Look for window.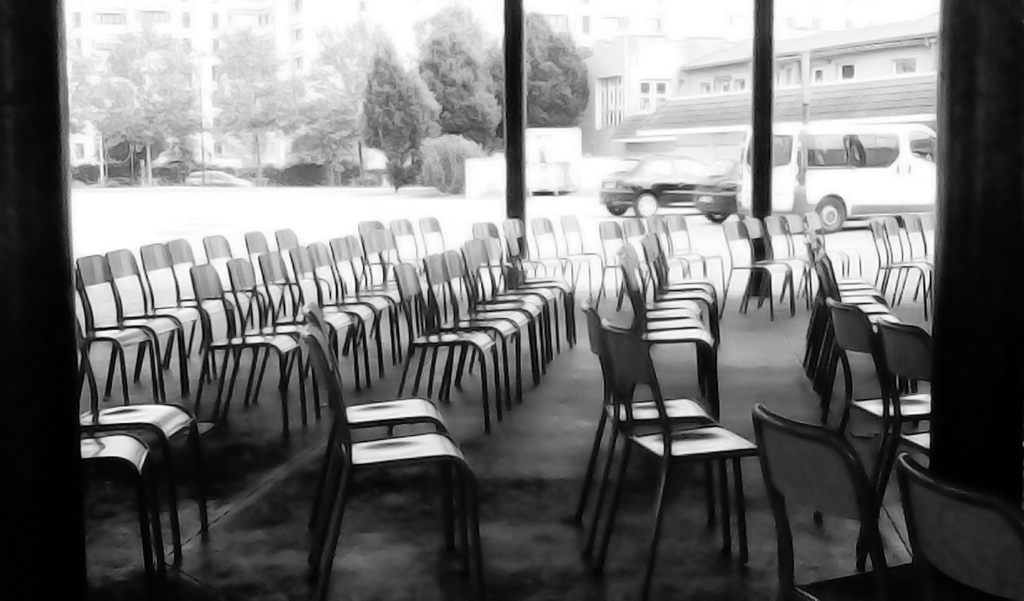
Found: (left=213, top=92, right=219, bottom=110).
